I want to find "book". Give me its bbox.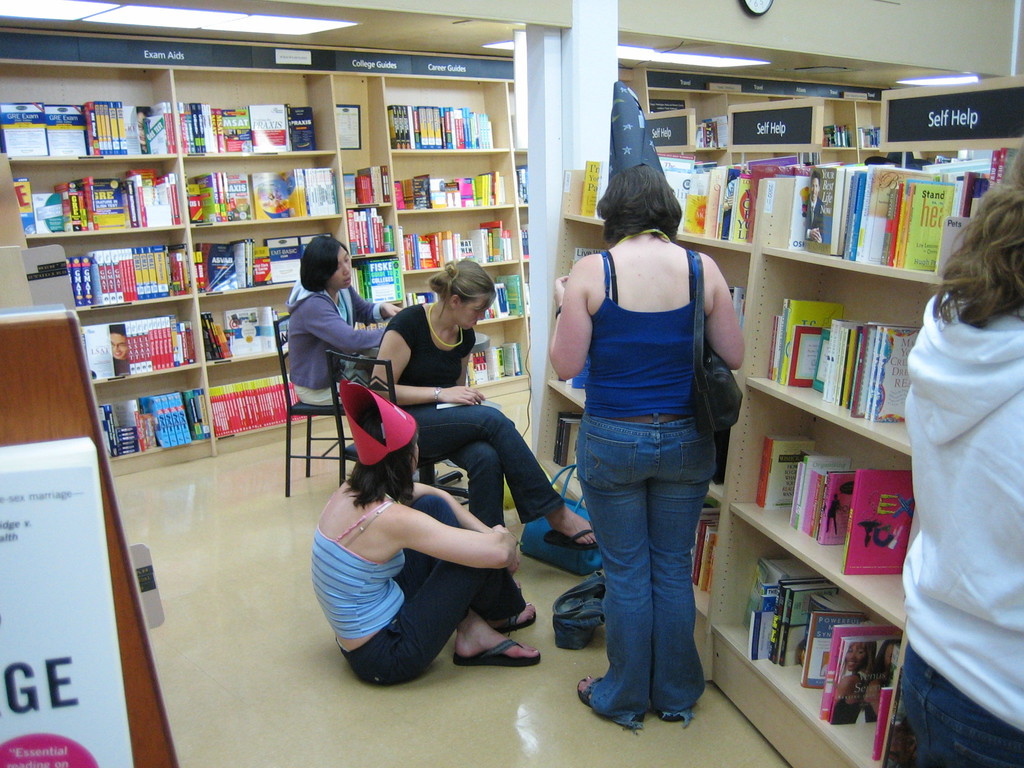
{"left": 725, "top": 283, "right": 742, "bottom": 327}.
